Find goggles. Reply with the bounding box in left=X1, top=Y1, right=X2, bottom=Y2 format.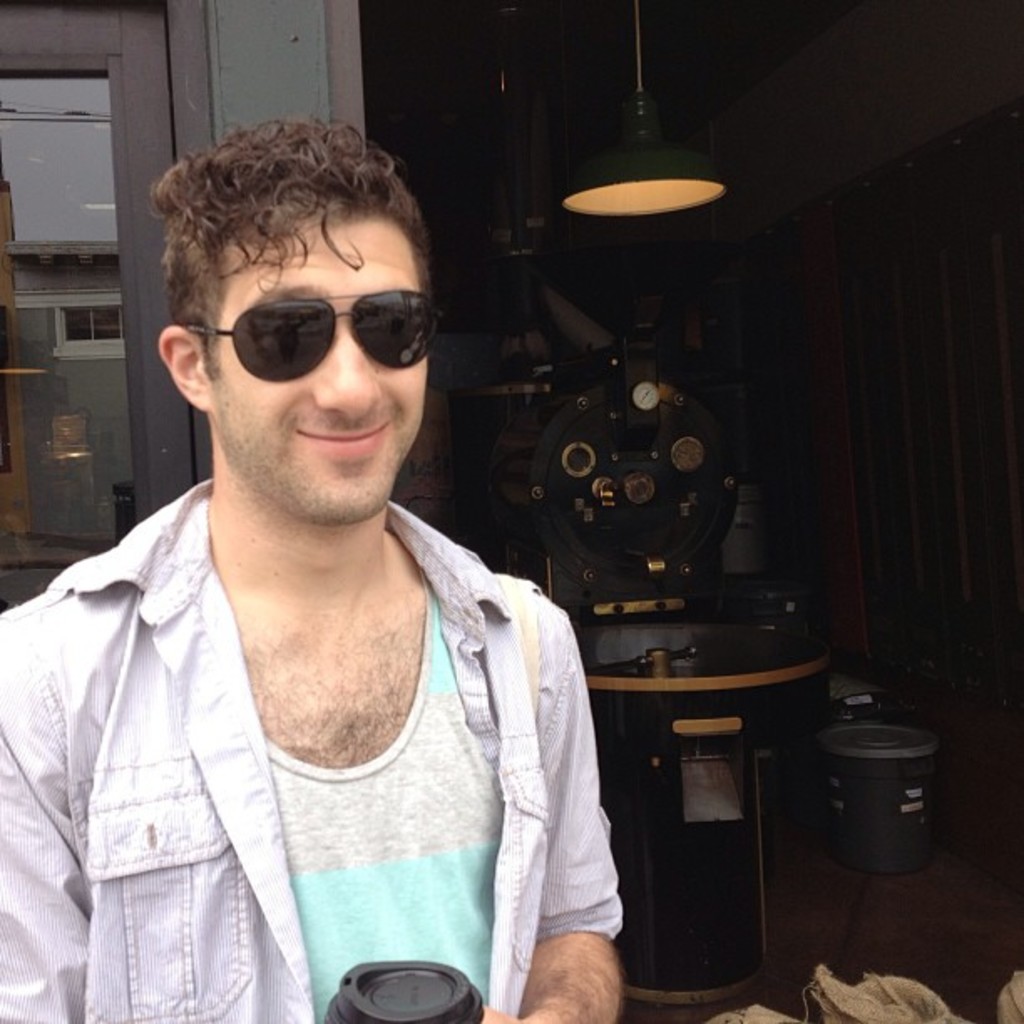
left=184, top=301, right=447, bottom=383.
